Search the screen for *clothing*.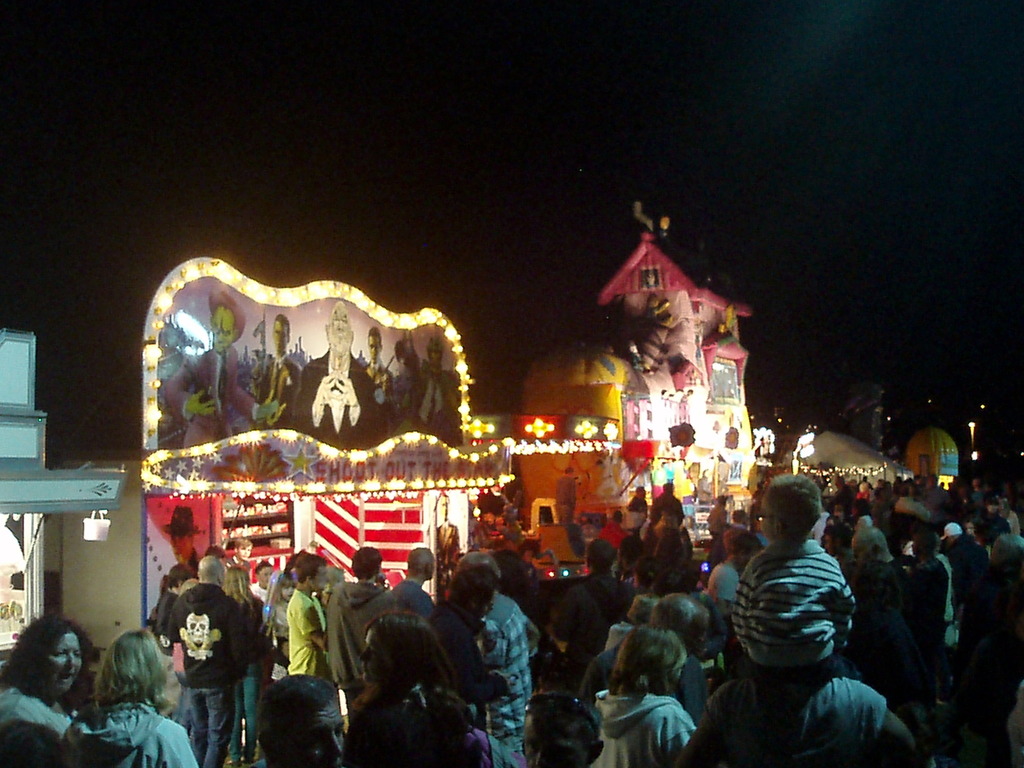
Found at locate(410, 369, 454, 446).
